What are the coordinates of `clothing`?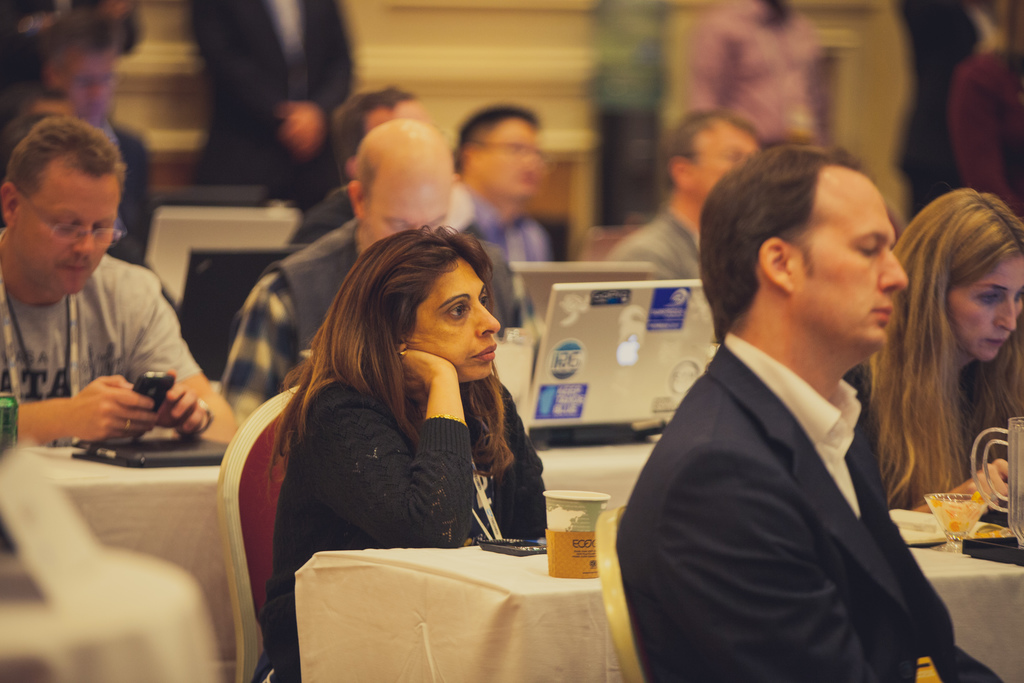
191/0/362/199.
